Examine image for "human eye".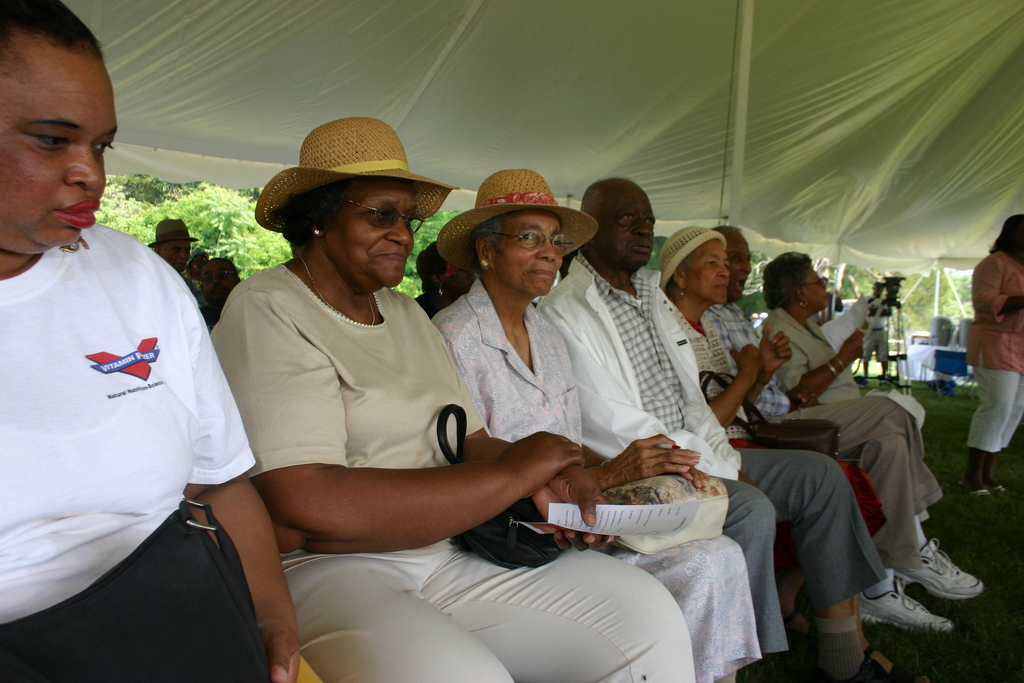
Examination result: bbox(643, 215, 658, 230).
